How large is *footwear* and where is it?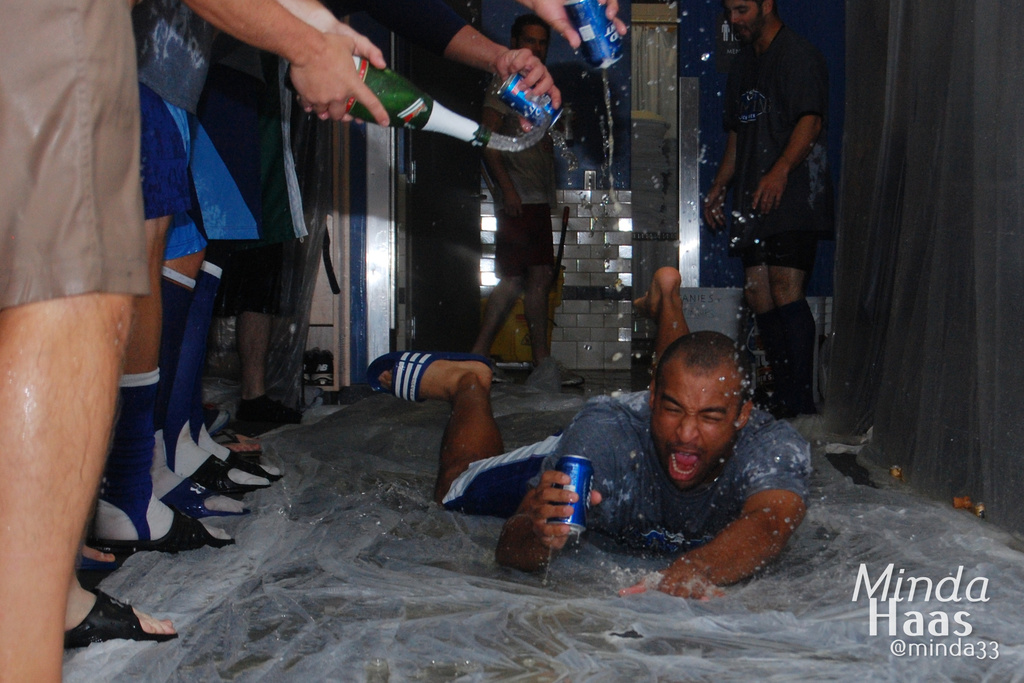
Bounding box: 360, 352, 500, 406.
